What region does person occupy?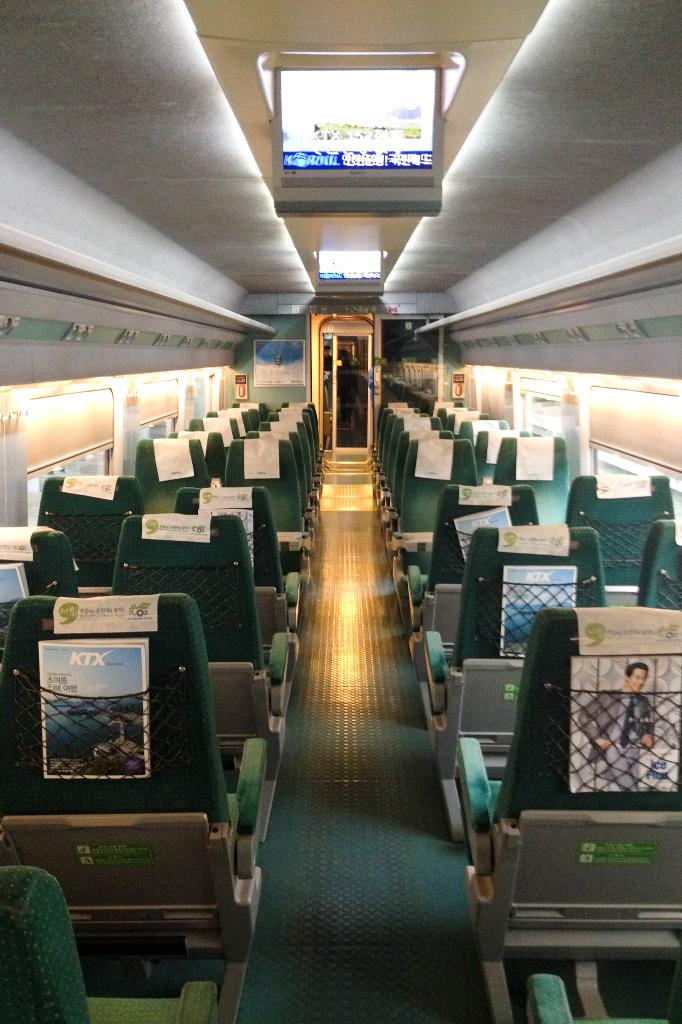
(x1=322, y1=348, x2=386, y2=449).
